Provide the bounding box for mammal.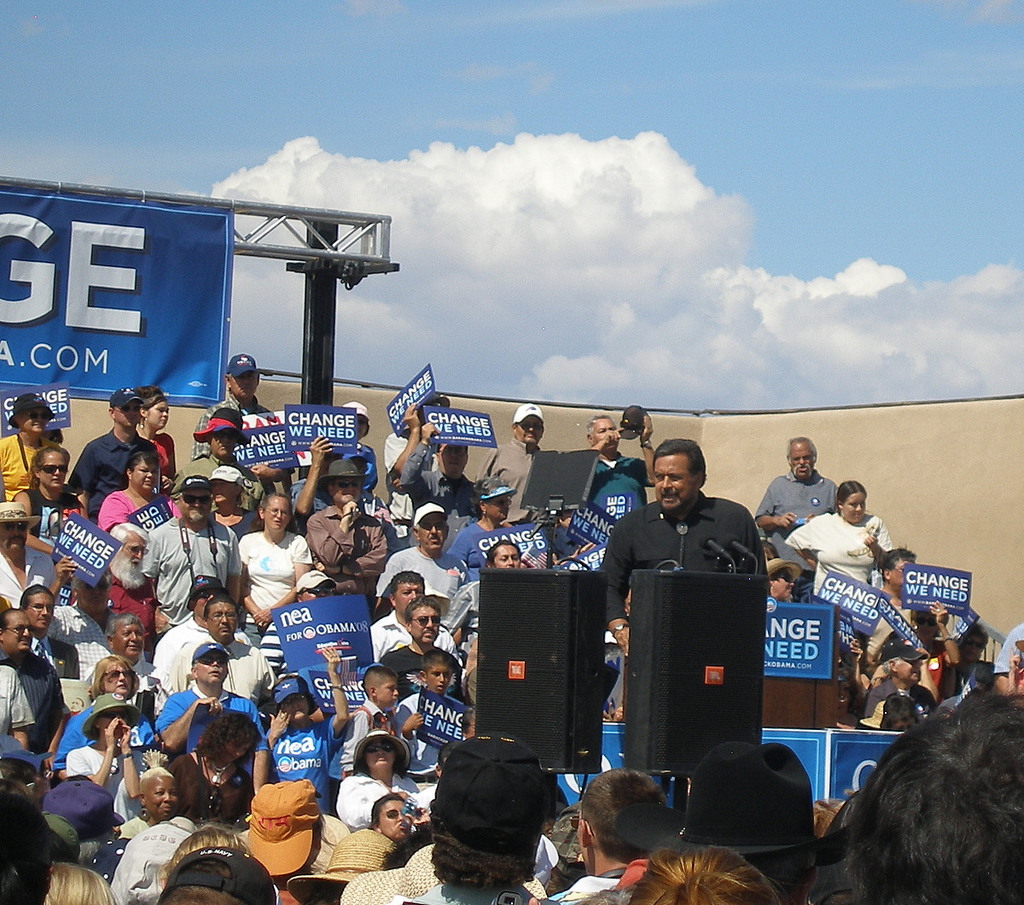
bbox(829, 718, 1023, 904).
